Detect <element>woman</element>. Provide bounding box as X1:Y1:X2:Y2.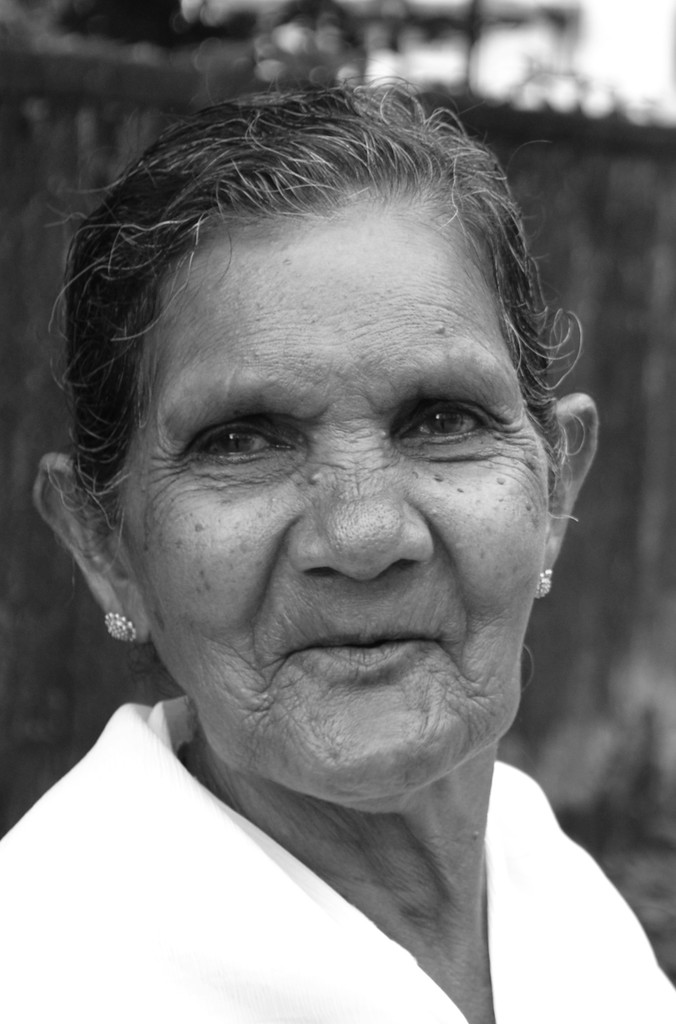
0:73:672:996.
